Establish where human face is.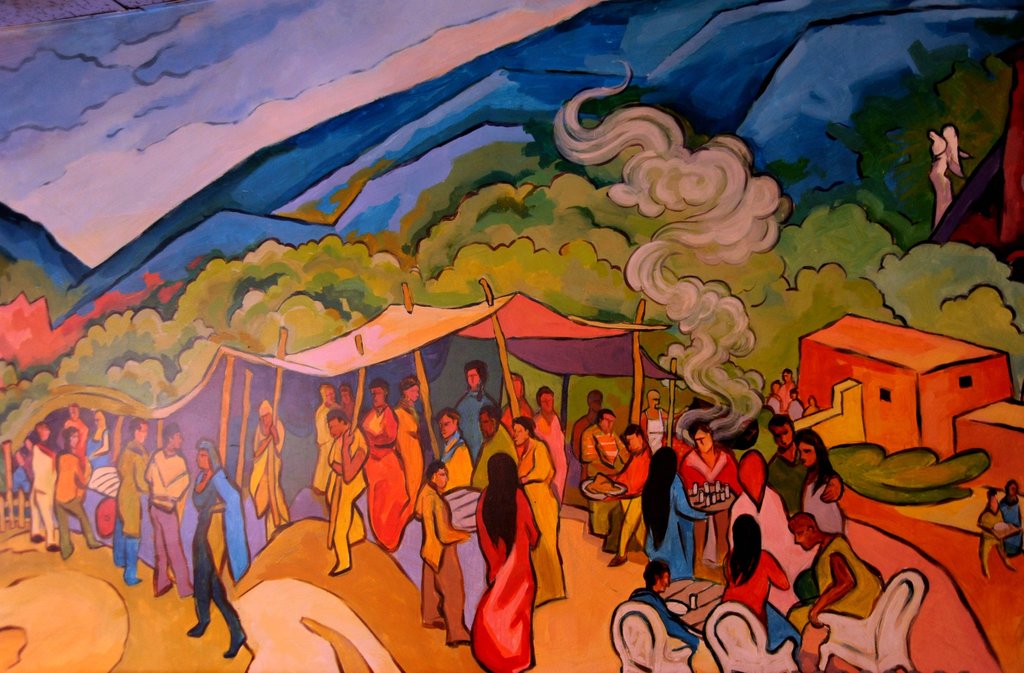
Established at rect(698, 428, 712, 455).
